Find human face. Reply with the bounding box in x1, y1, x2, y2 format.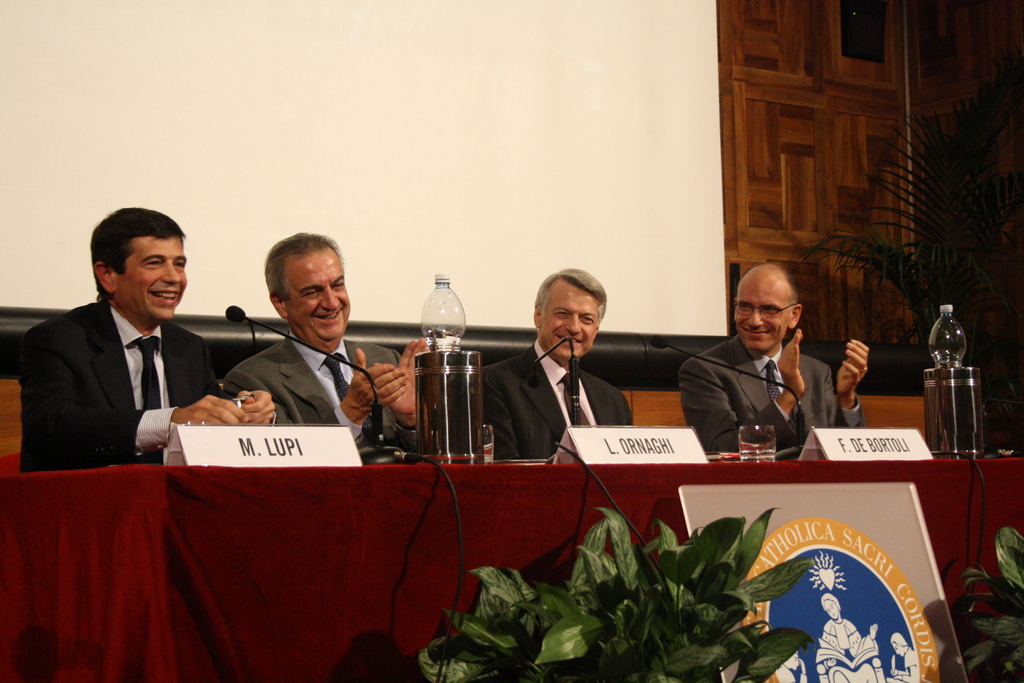
116, 237, 189, 320.
